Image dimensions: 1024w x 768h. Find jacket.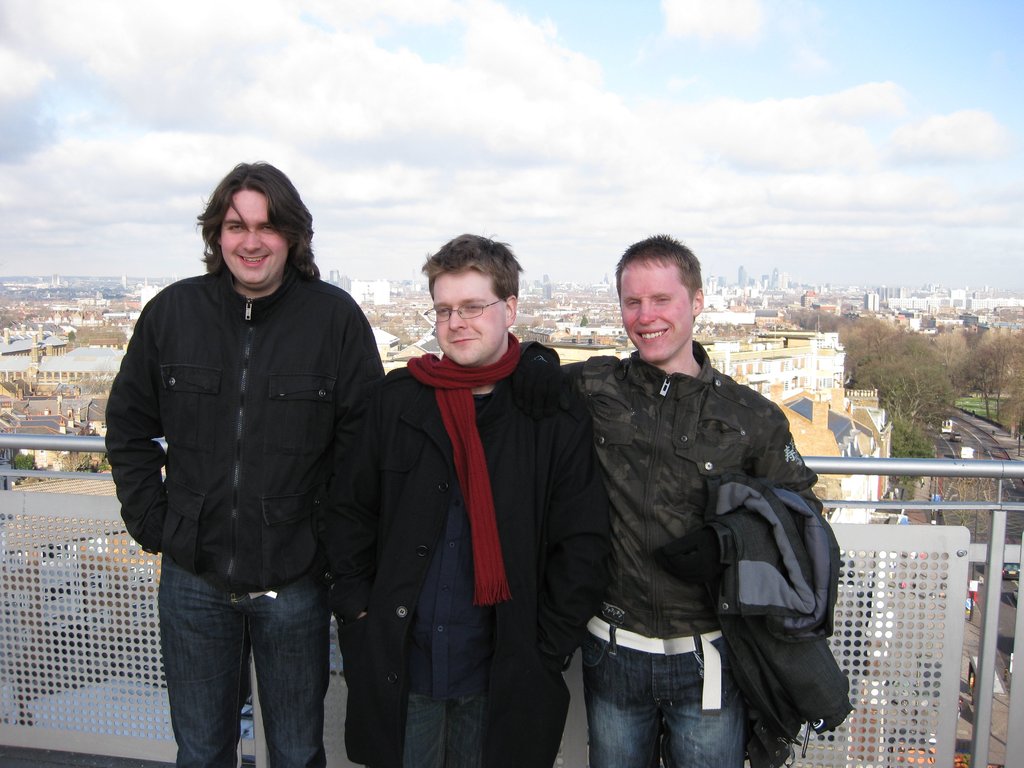
box(695, 474, 863, 767).
